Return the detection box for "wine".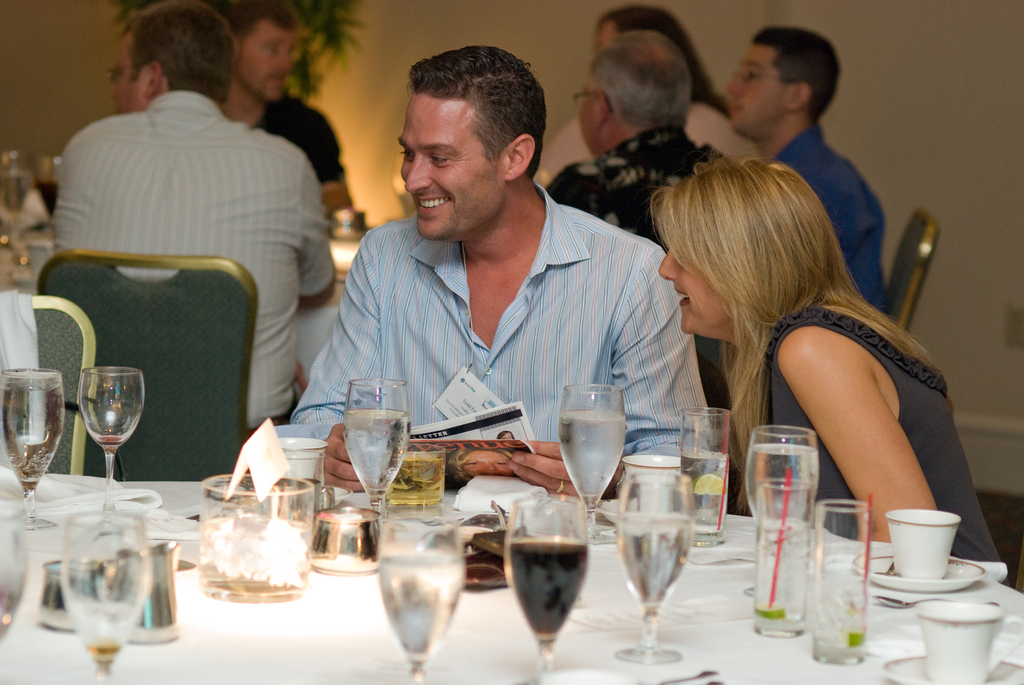
box=[559, 391, 626, 527].
